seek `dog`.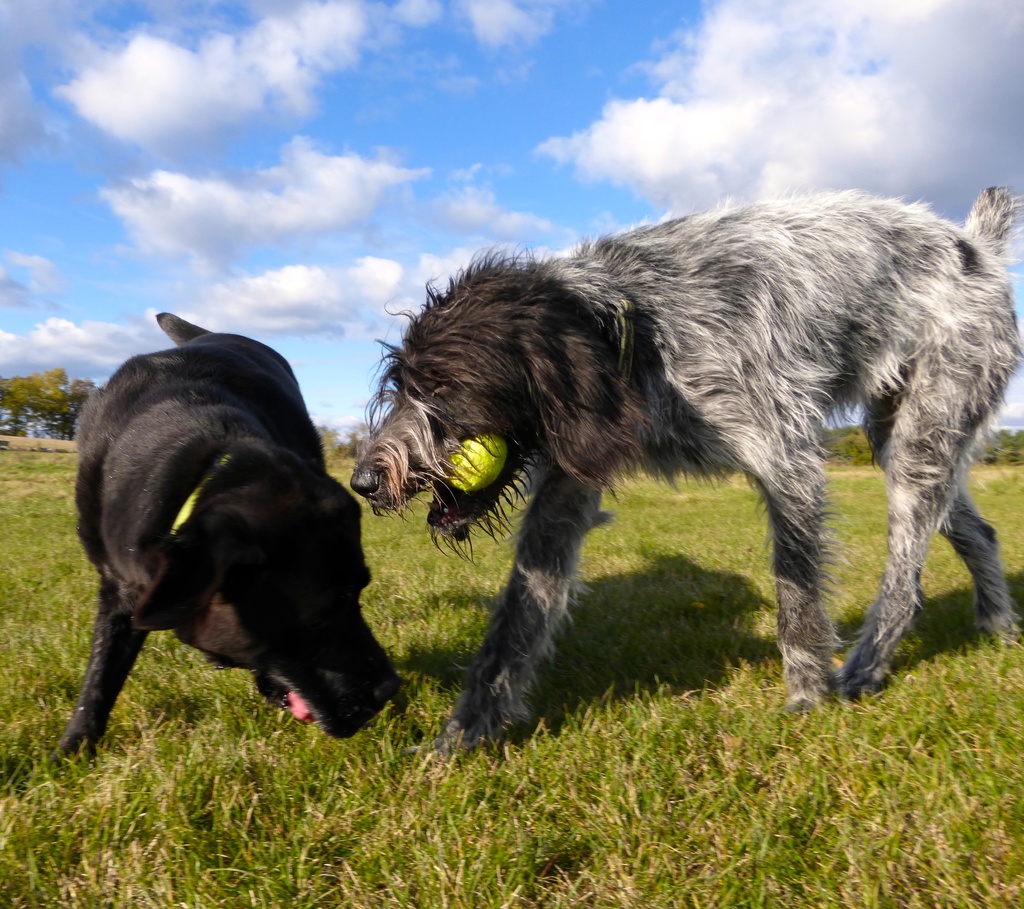
351/184/1023/766.
